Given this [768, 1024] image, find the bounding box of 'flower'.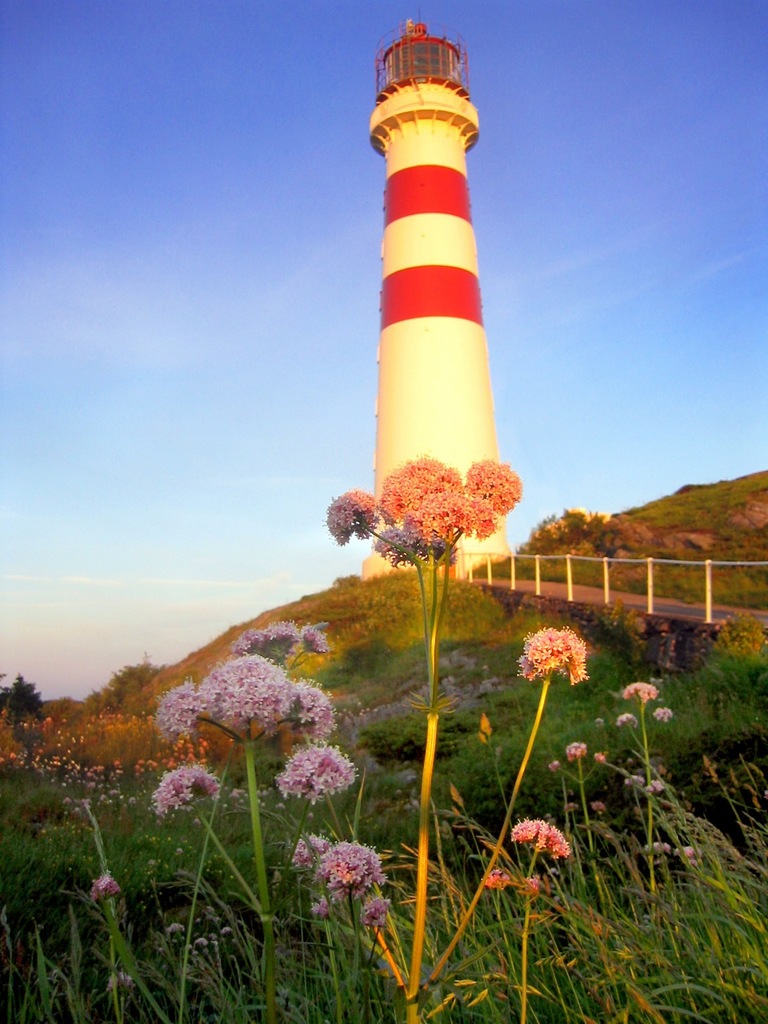
x1=283, y1=744, x2=361, y2=800.
